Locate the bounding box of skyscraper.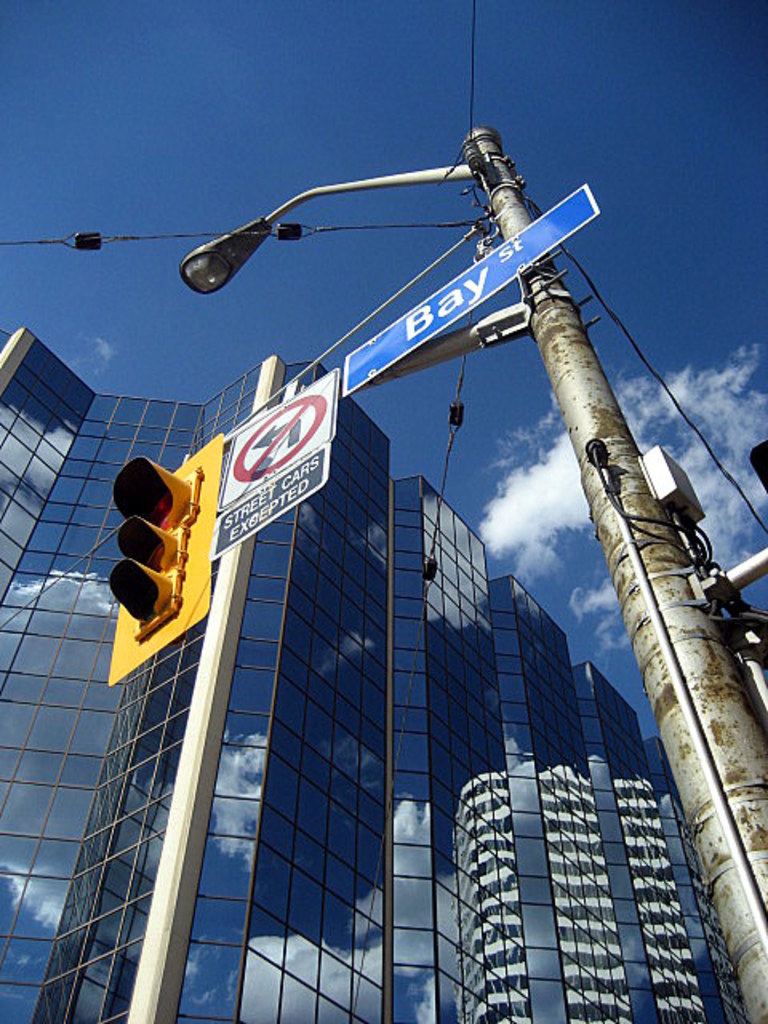
Bounding box: select_region(50, 96, 718, 1023).
